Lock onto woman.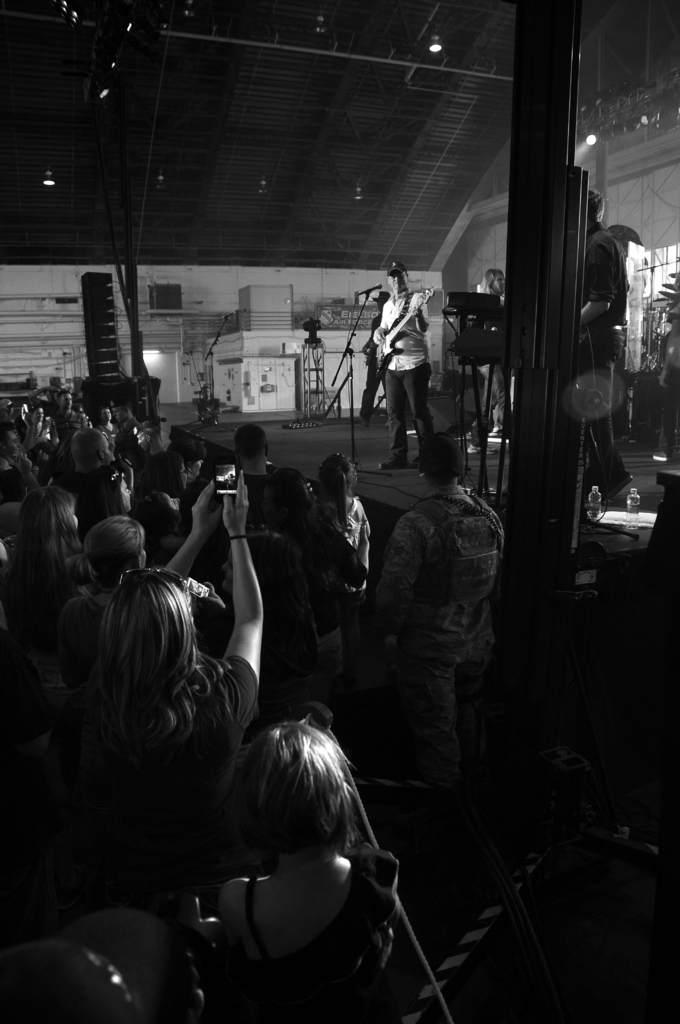
Locked: select_region(215, 719, 401, 1023).
